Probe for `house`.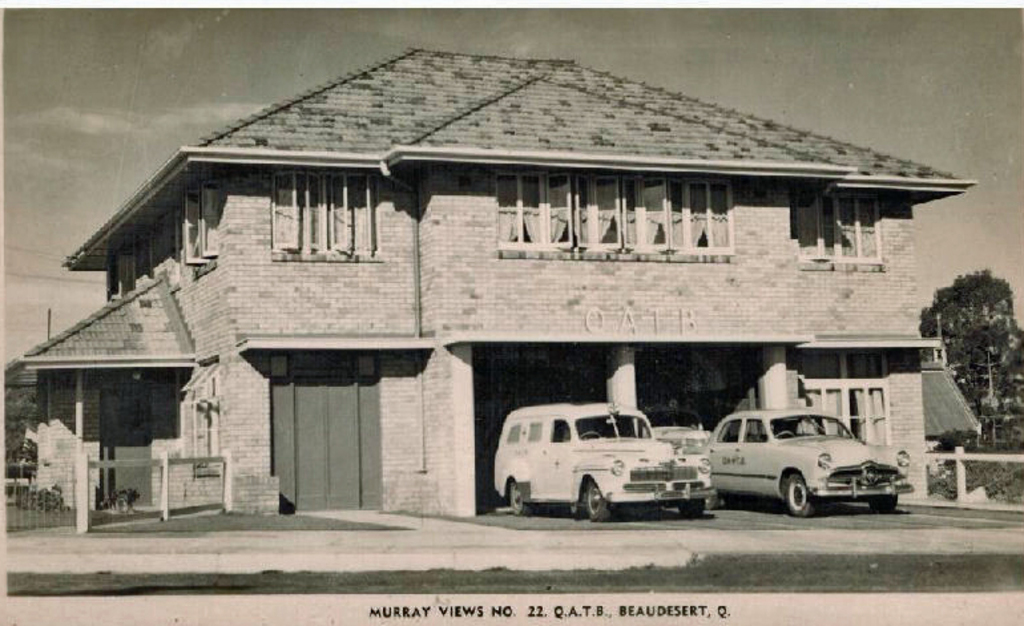
Probe result: bbox(63, 36, 975, 524).
